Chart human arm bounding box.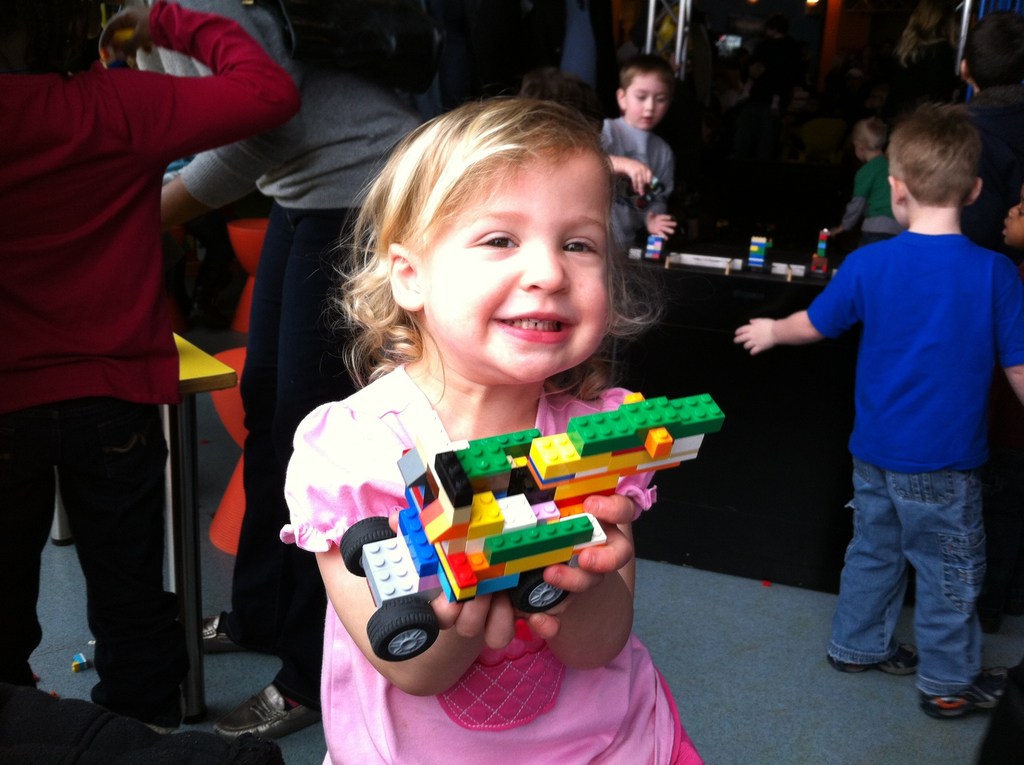
Charted: {"x1": 630, "y1": 153, "x2": 676, "y2": 242}.
